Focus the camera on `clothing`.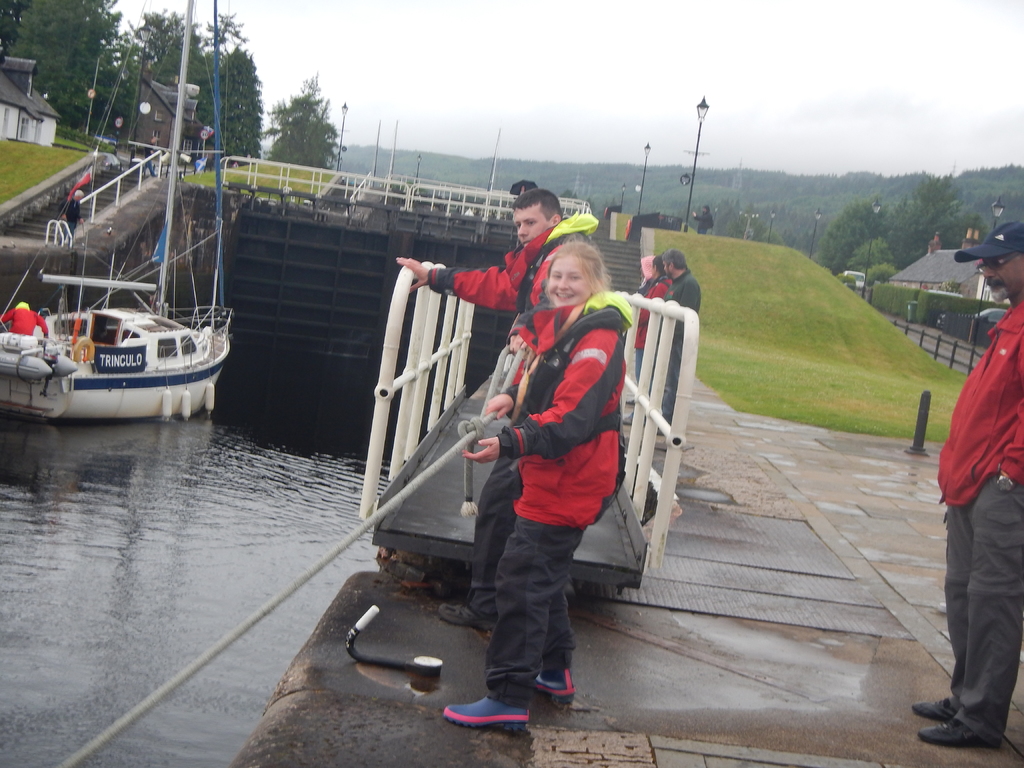
Focus region: (699,212,712,235).
